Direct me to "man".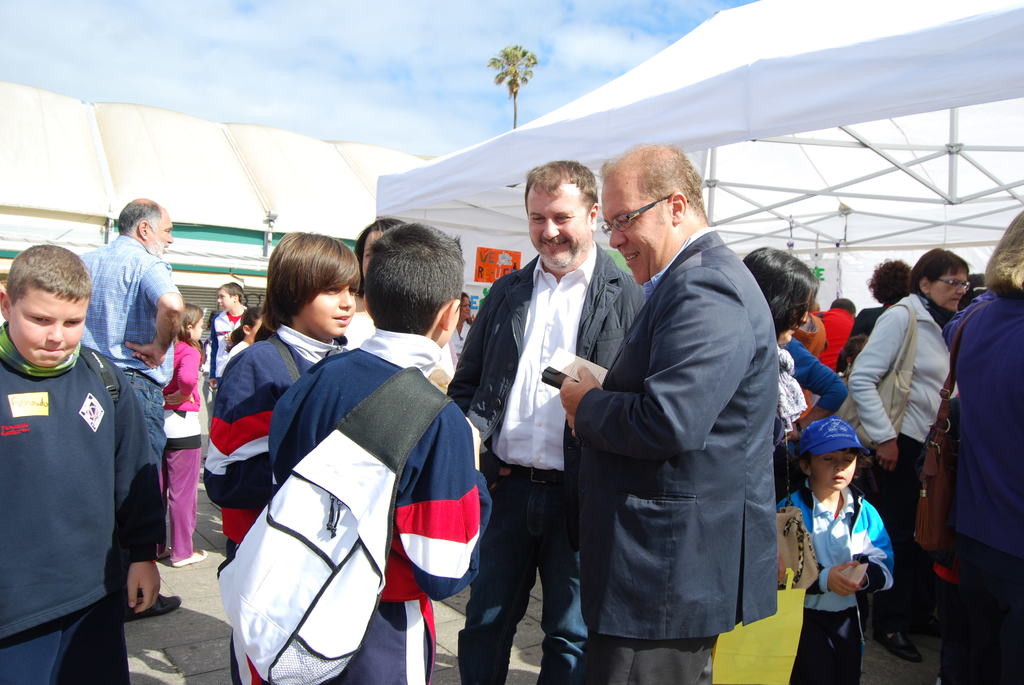
Direction: box=[562, 146, 809, 684].
